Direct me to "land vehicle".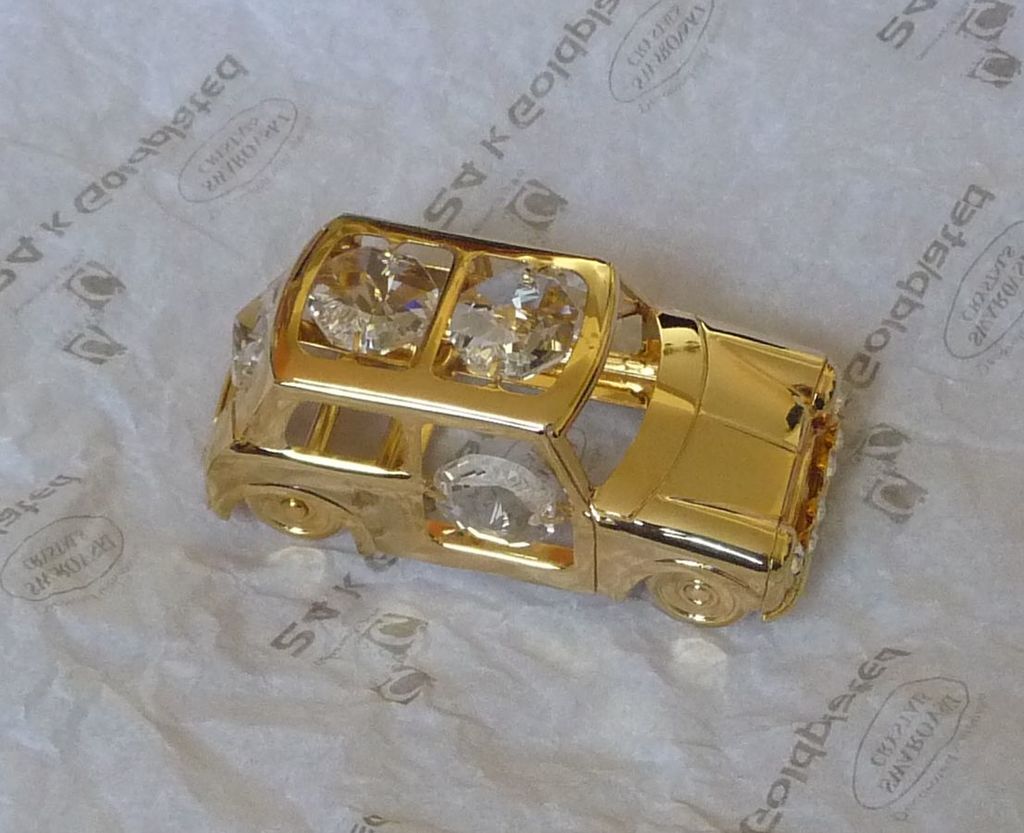
Direction: [left=201, top=215, right=843, bottom=625].
